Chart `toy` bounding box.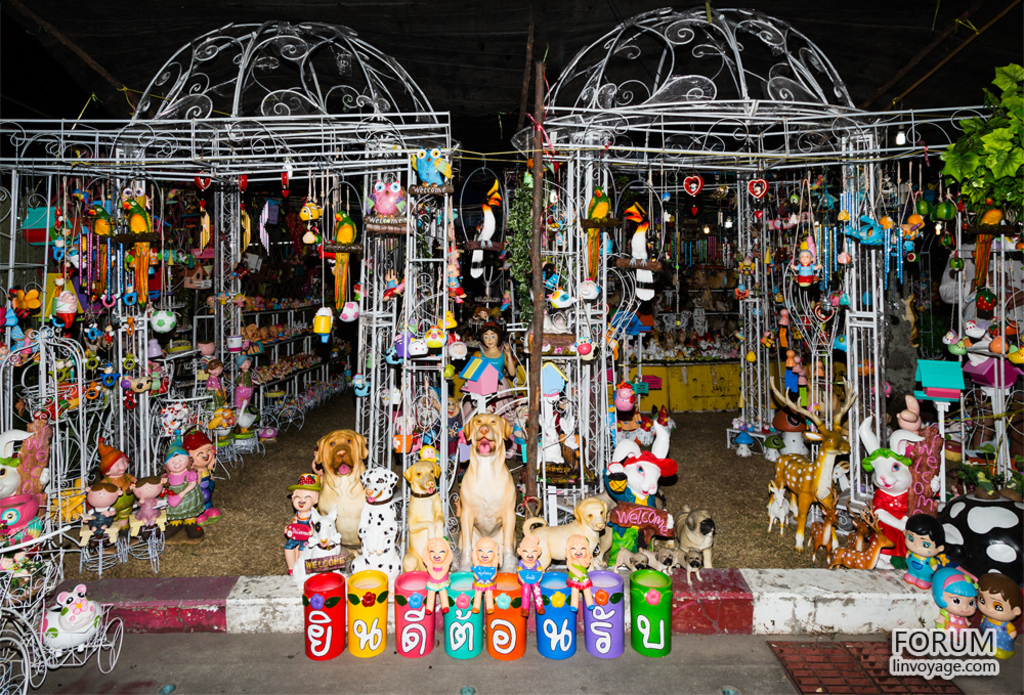
Charted: [left=352, top=372, right=373, bottom=397].
